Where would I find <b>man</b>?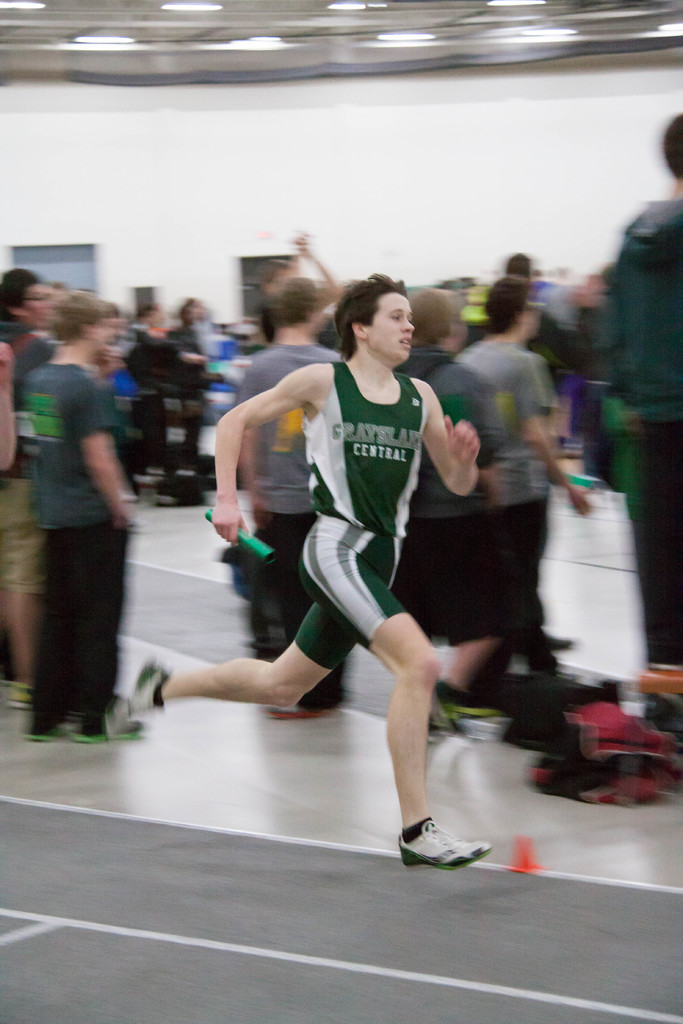
At (4, 289, 151, 742).
